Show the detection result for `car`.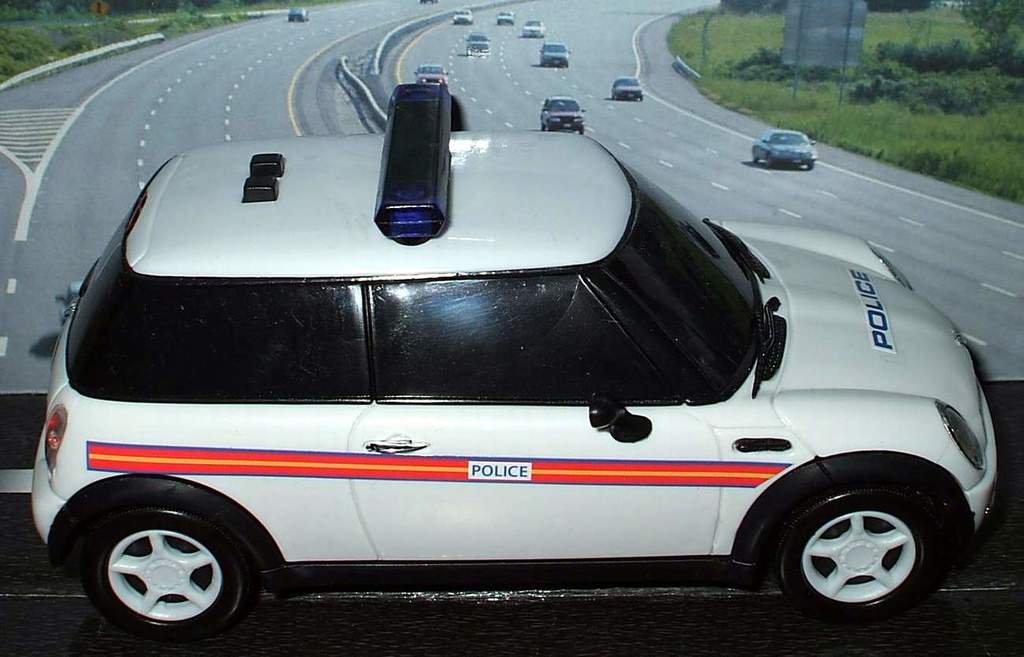
pyautogui.locateOnScreen(451, 8, 473, 25).
